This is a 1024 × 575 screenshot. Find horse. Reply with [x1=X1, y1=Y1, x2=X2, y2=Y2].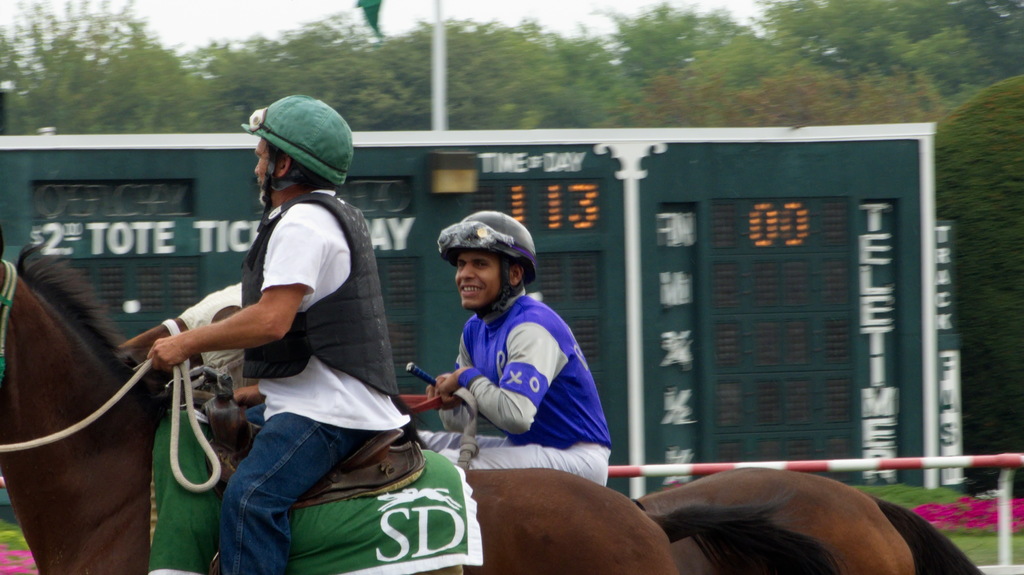
[x1=118, y1=279, x2=990, y2=574].
